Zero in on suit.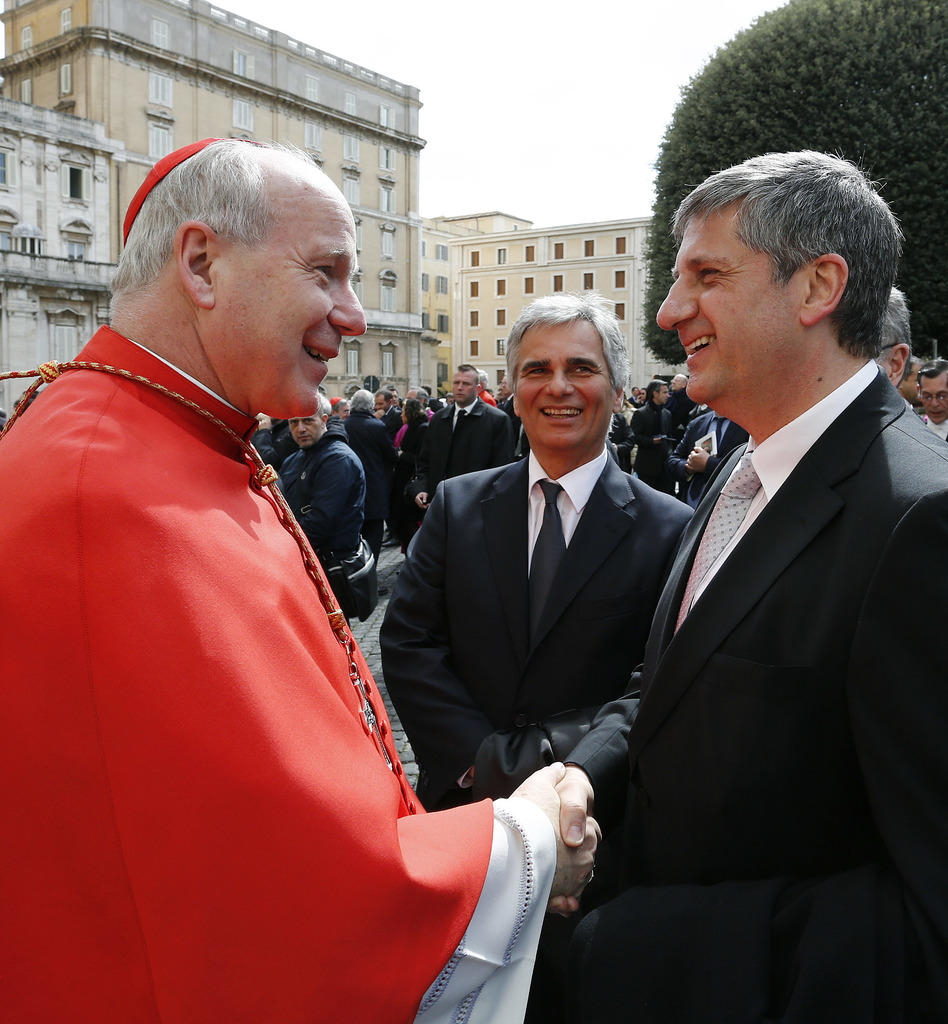
Zeroed in: box(634, 401, 674, 492).
